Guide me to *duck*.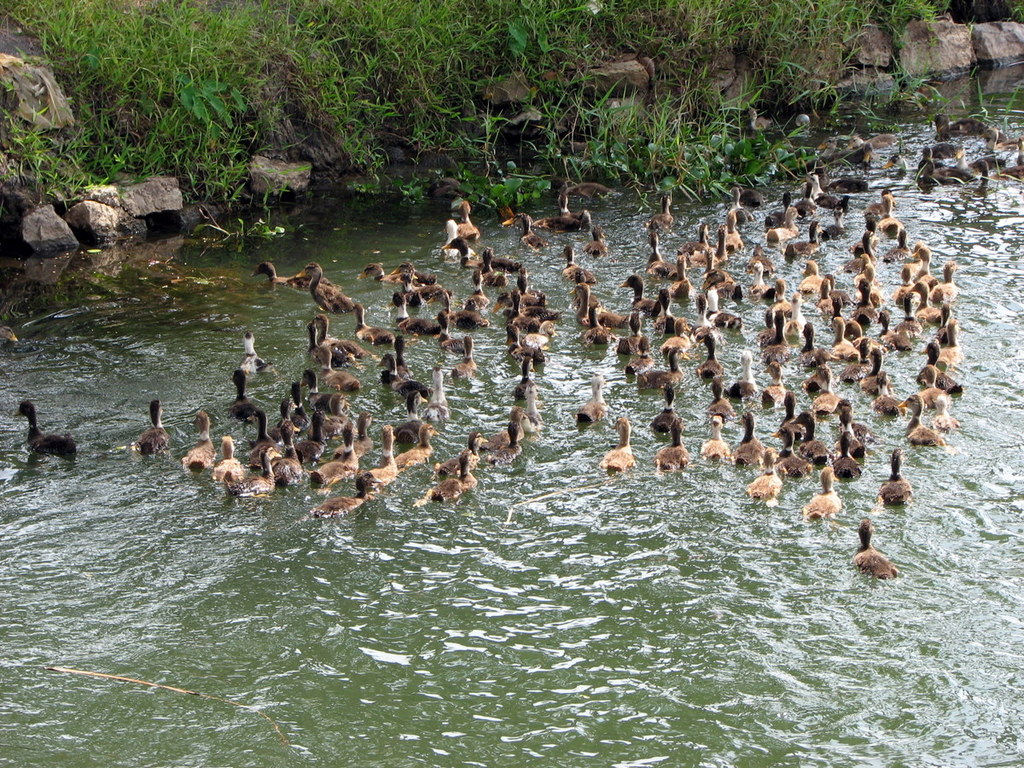
Guidance: 841:403:870:467.
